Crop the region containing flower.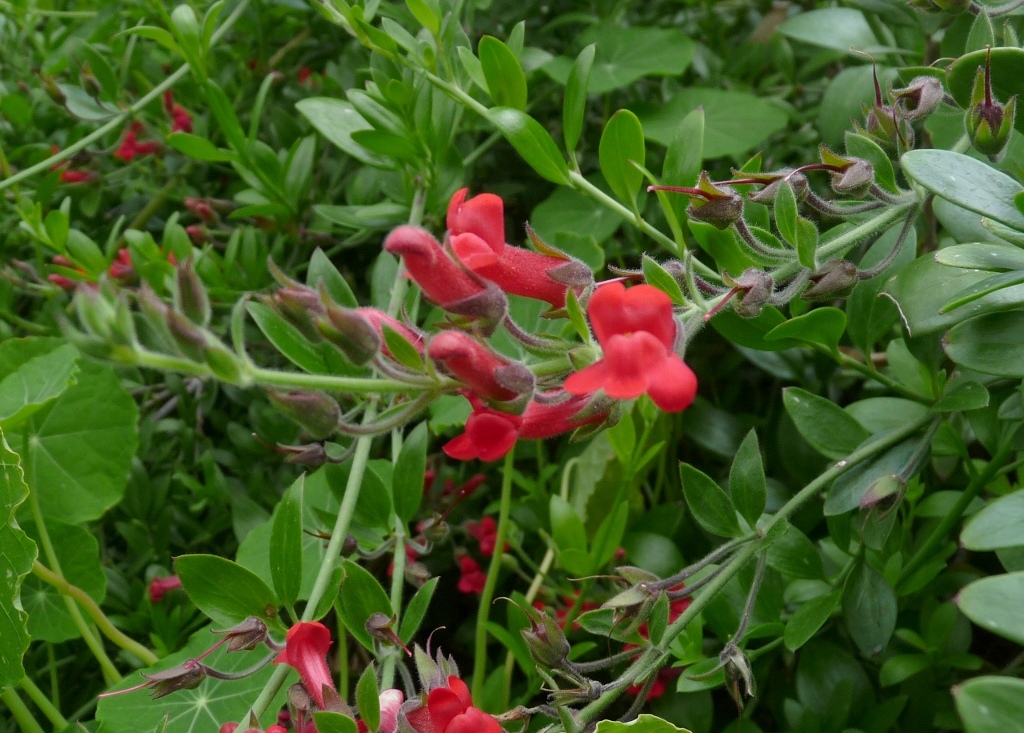
Crop region: pyautogui.locateOnScreen(53, 253, 62, 266).
